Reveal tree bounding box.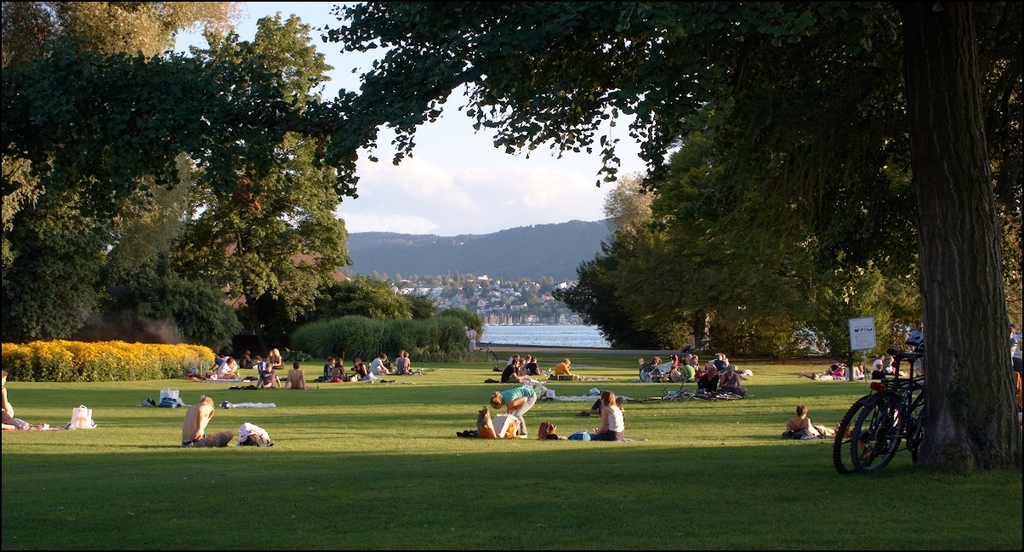
Revealed: Rect(23, 52, 377, 361).
